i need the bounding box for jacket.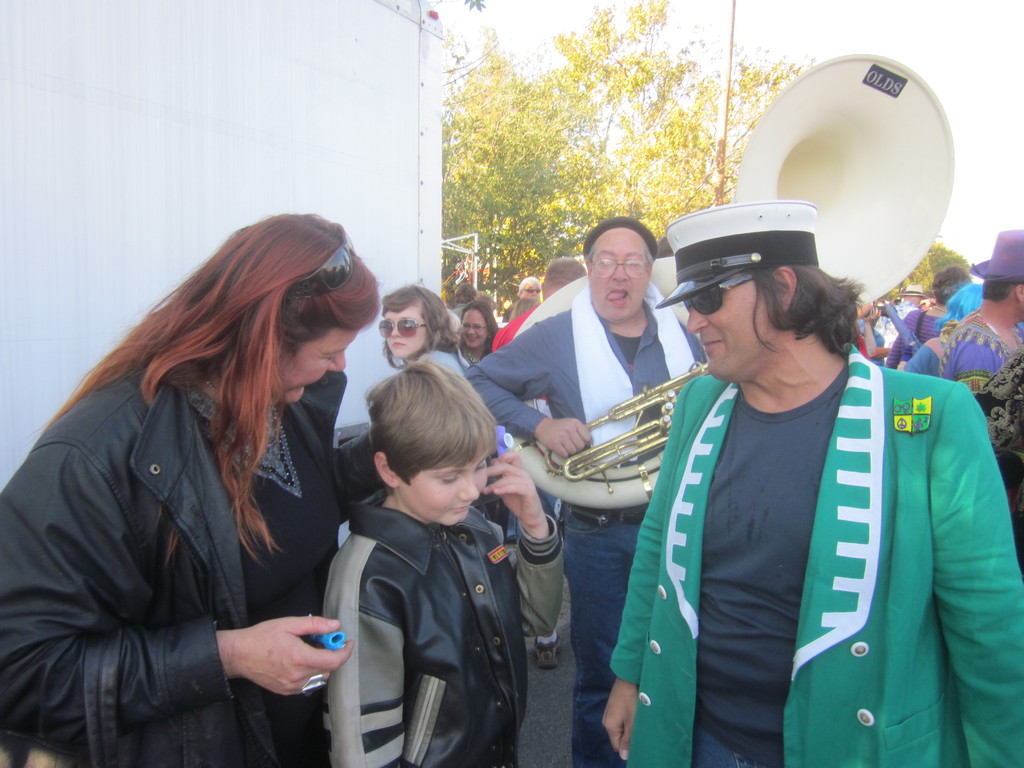
Here it is: 318 486 567 767.
